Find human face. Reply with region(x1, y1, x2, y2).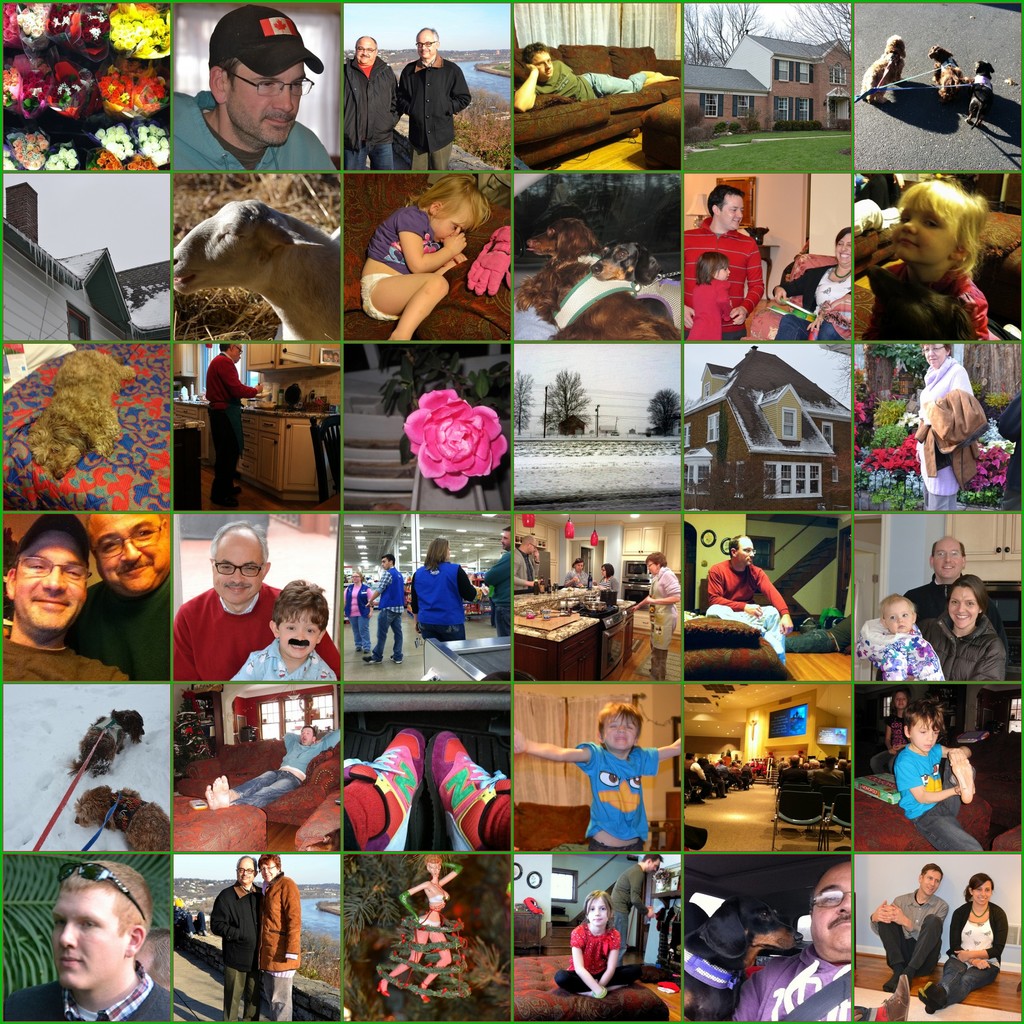
region(943, 582, 975, 635).
